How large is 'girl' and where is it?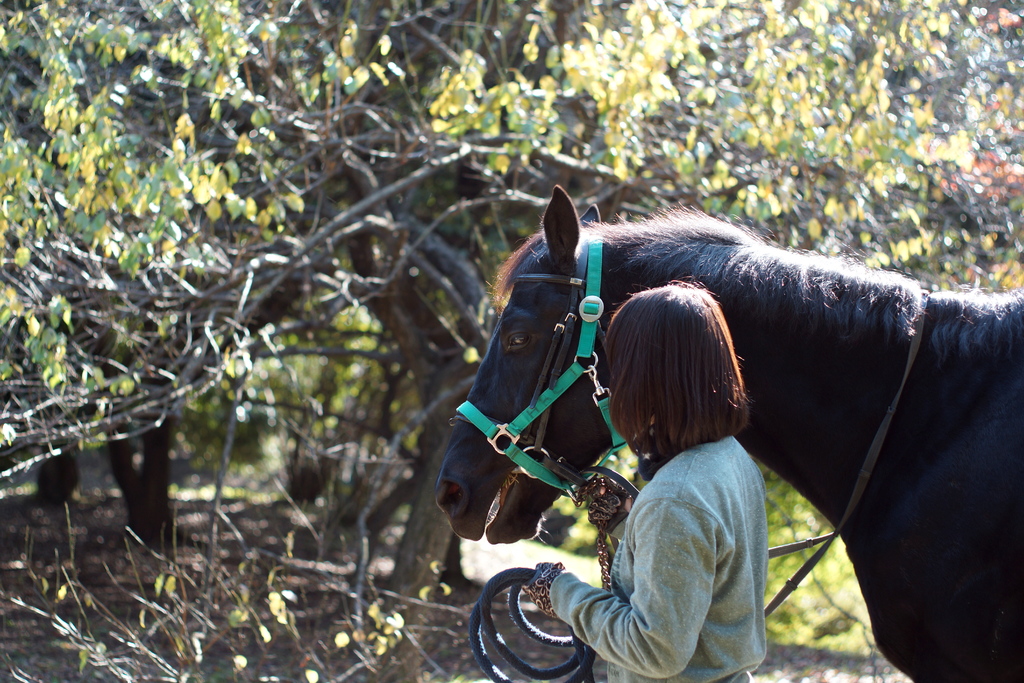
Bounding box: Rect(524, 277, 766, 682).
